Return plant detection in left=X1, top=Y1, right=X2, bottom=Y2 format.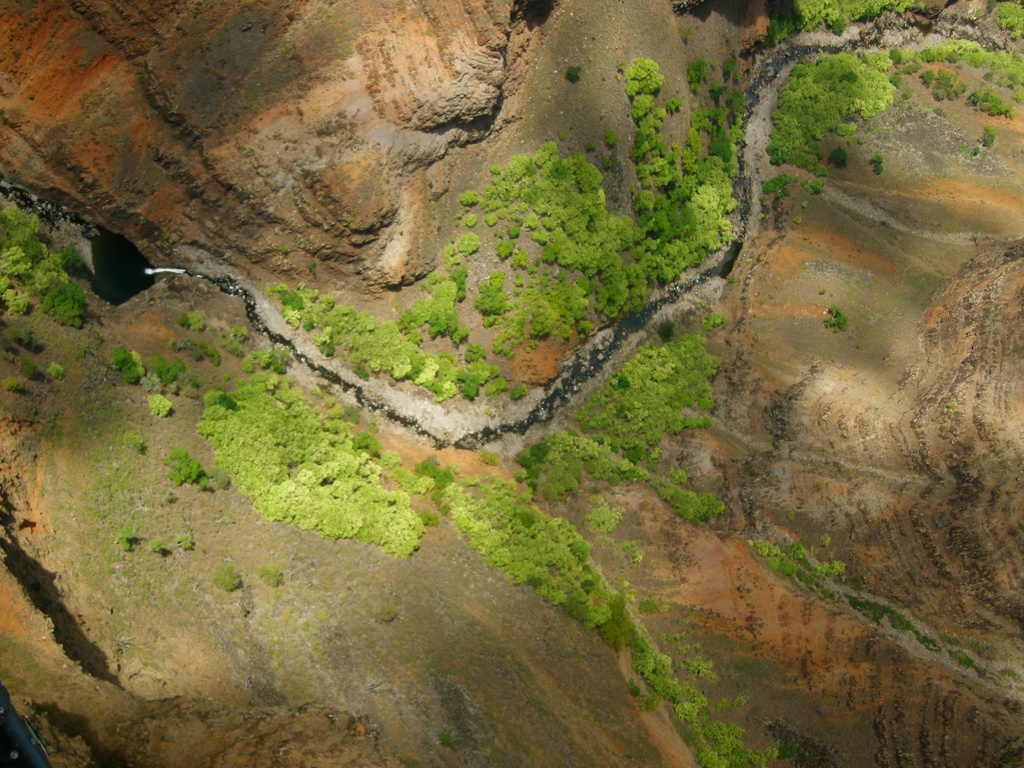
left=108, top=344, right=148, bottom=384.
